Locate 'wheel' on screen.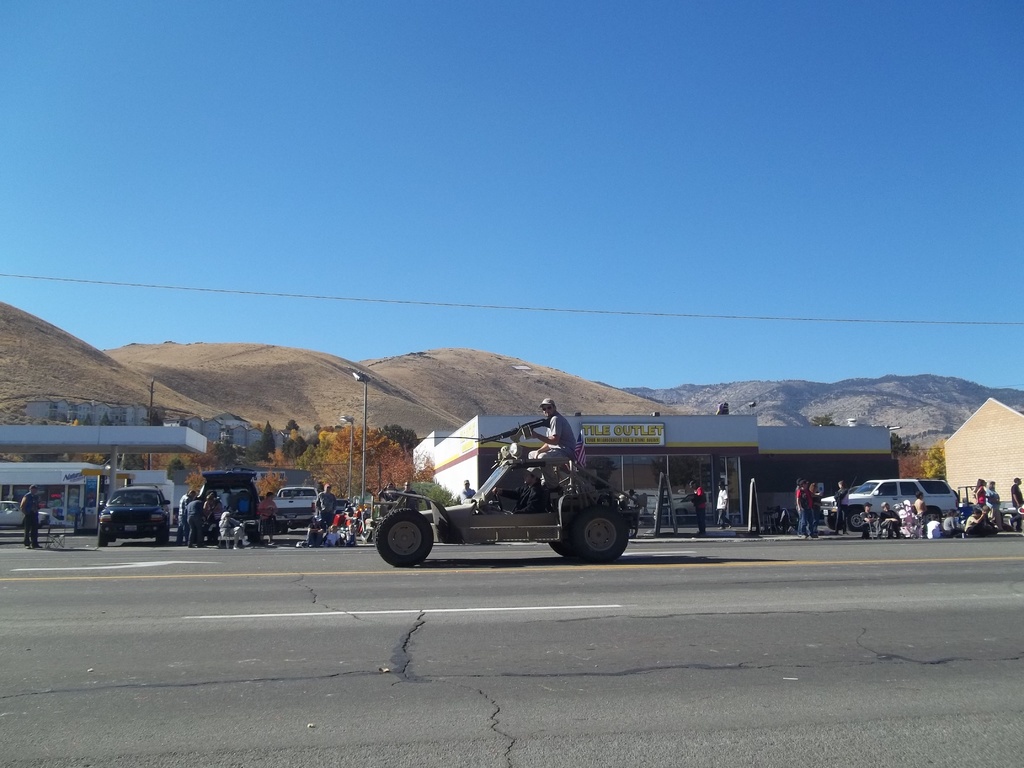
On screen at detection(108, 534, 116, 542).
